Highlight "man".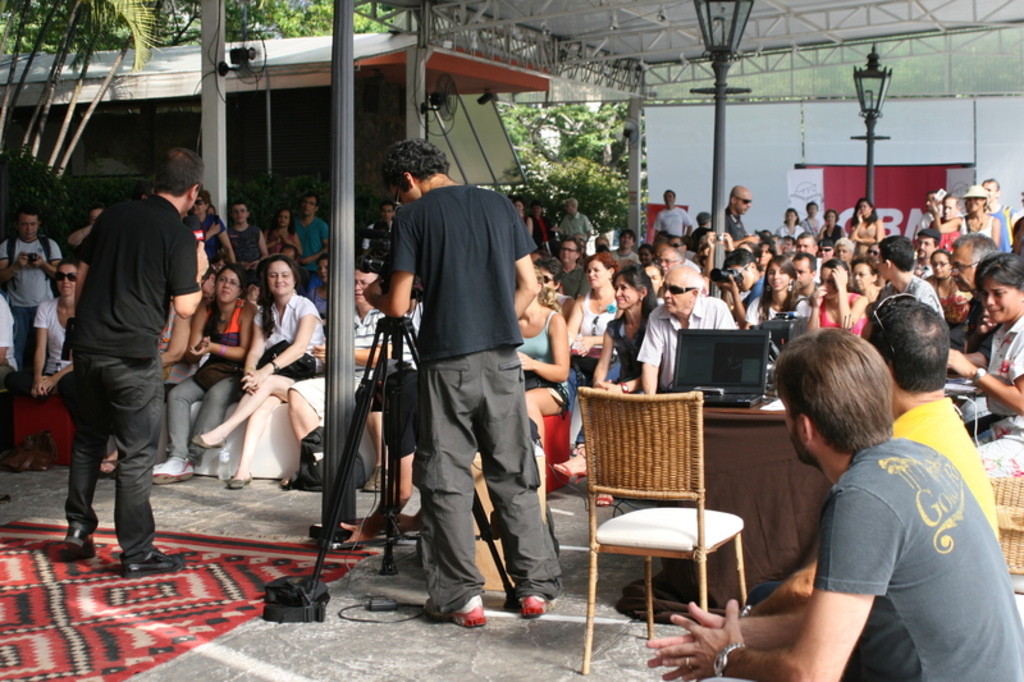
Highlighted region: (x1=63, y1=145, x2=212, y2=580).
